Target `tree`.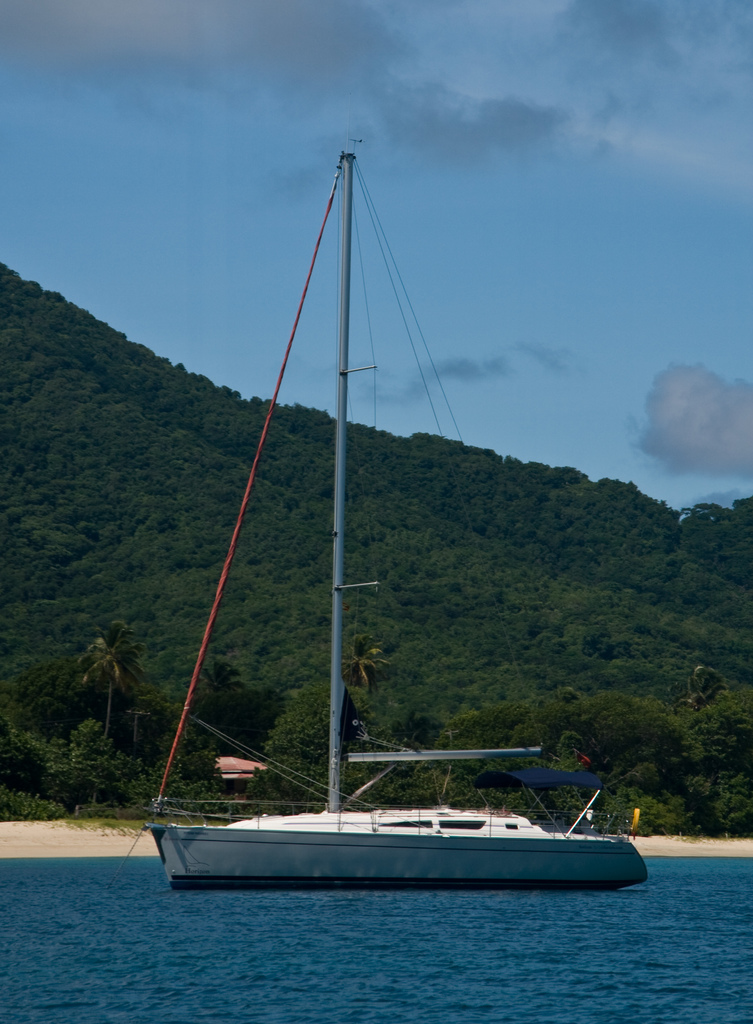
Target region: {"x1": 78, "y1": 624, "x2": 141, "y2": 807}.
